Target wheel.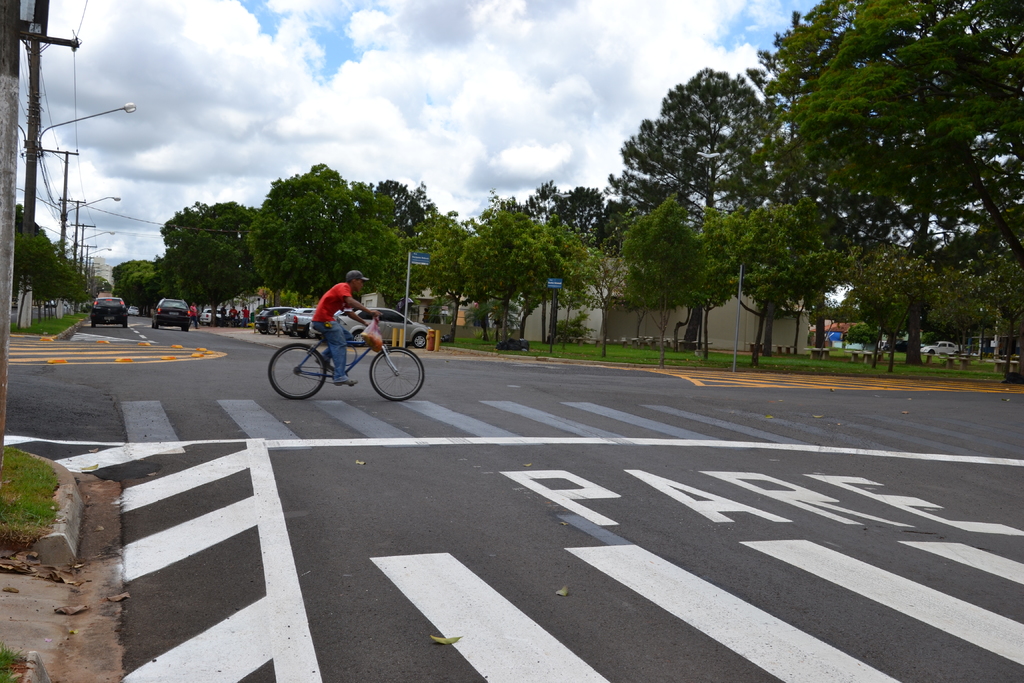
Target region: 269:324:278:334.
